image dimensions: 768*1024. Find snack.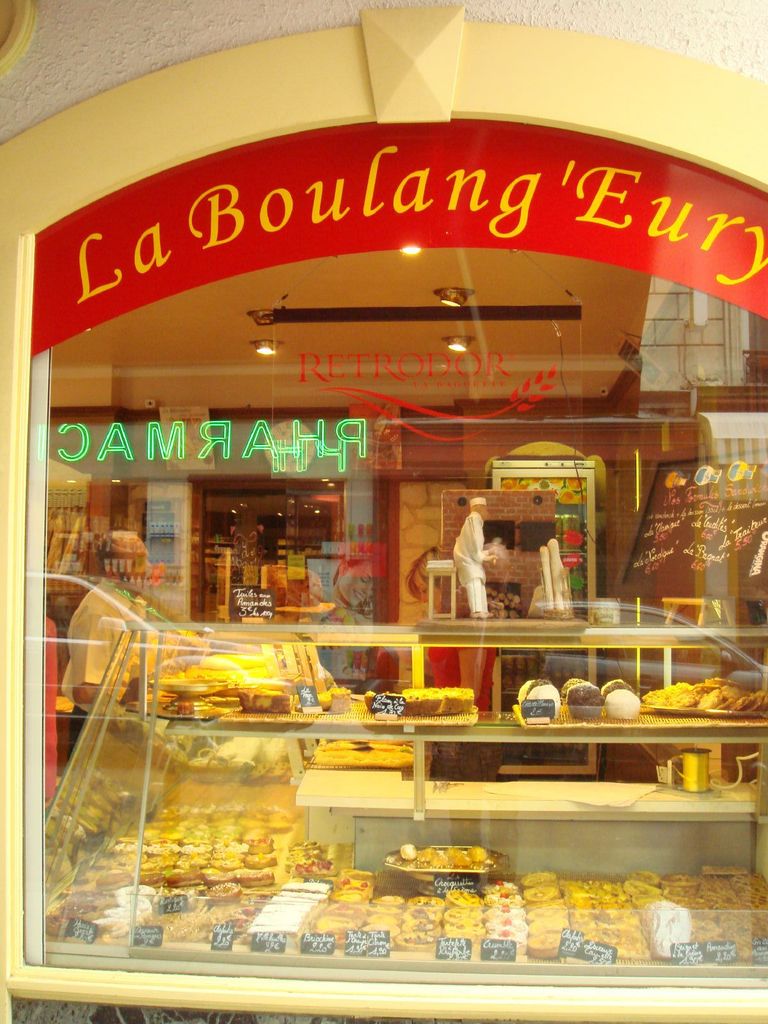
pyautogui.locateOnScreen(605, 687, 638, 718).
